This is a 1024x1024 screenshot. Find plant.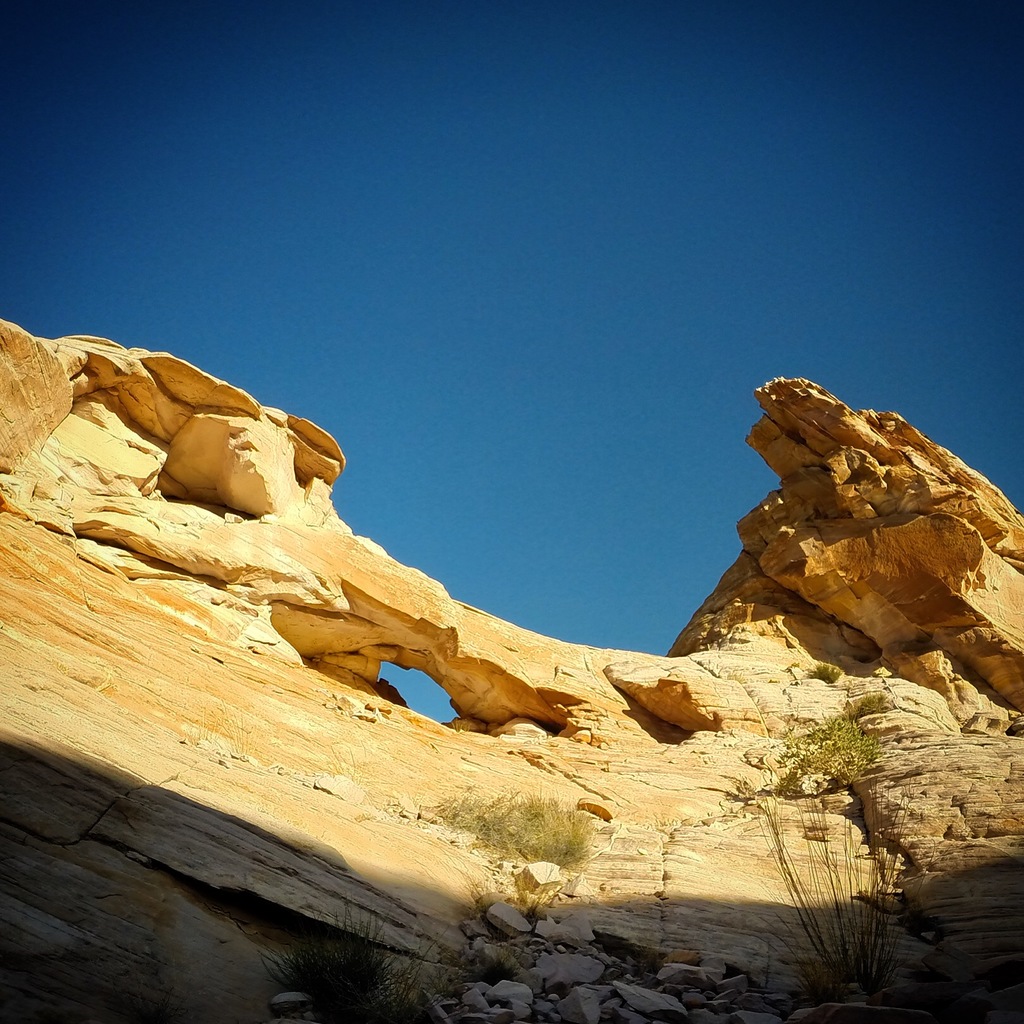
Bounding box: l=465, t=867, r=568, b=926.
